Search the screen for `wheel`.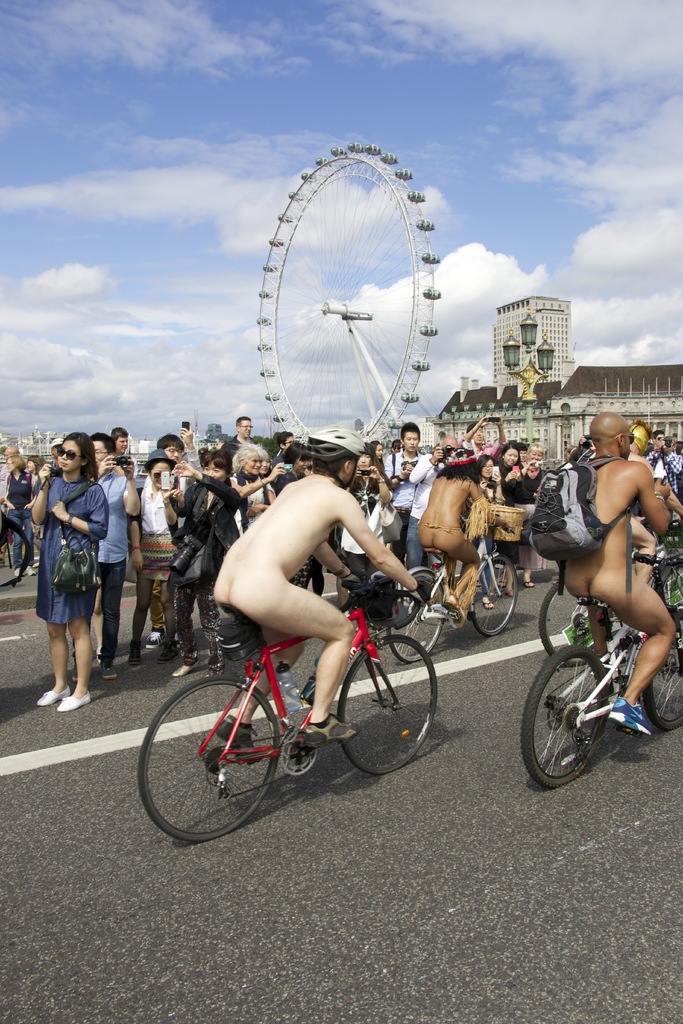
Found at box=[518, 647, 613, 790].
